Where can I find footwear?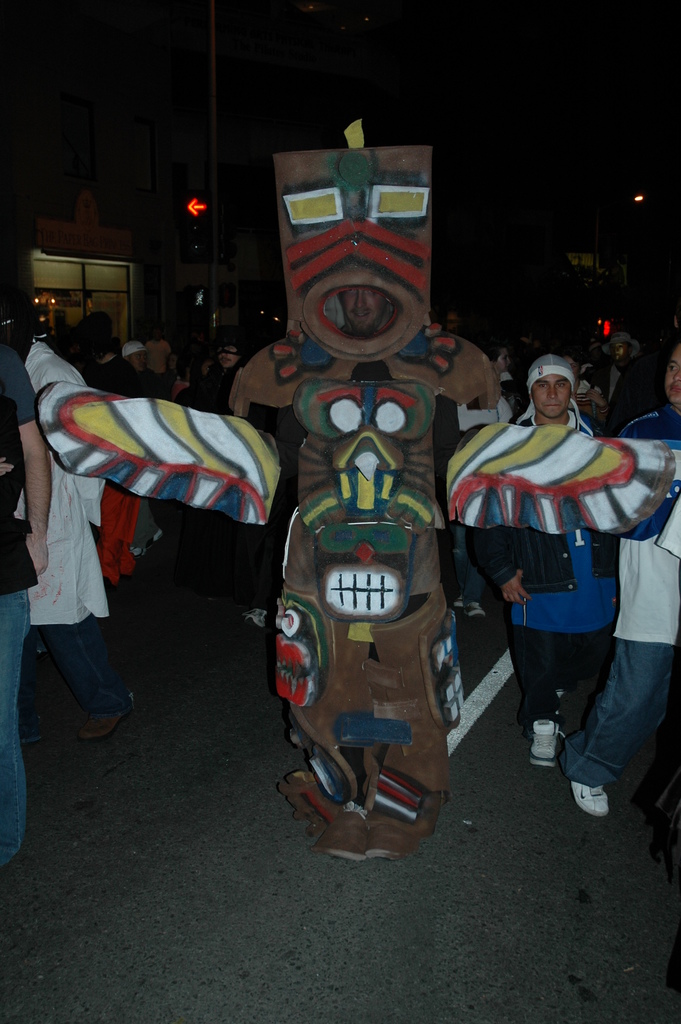
You can find it at box=[148, 529, 169, 538].
